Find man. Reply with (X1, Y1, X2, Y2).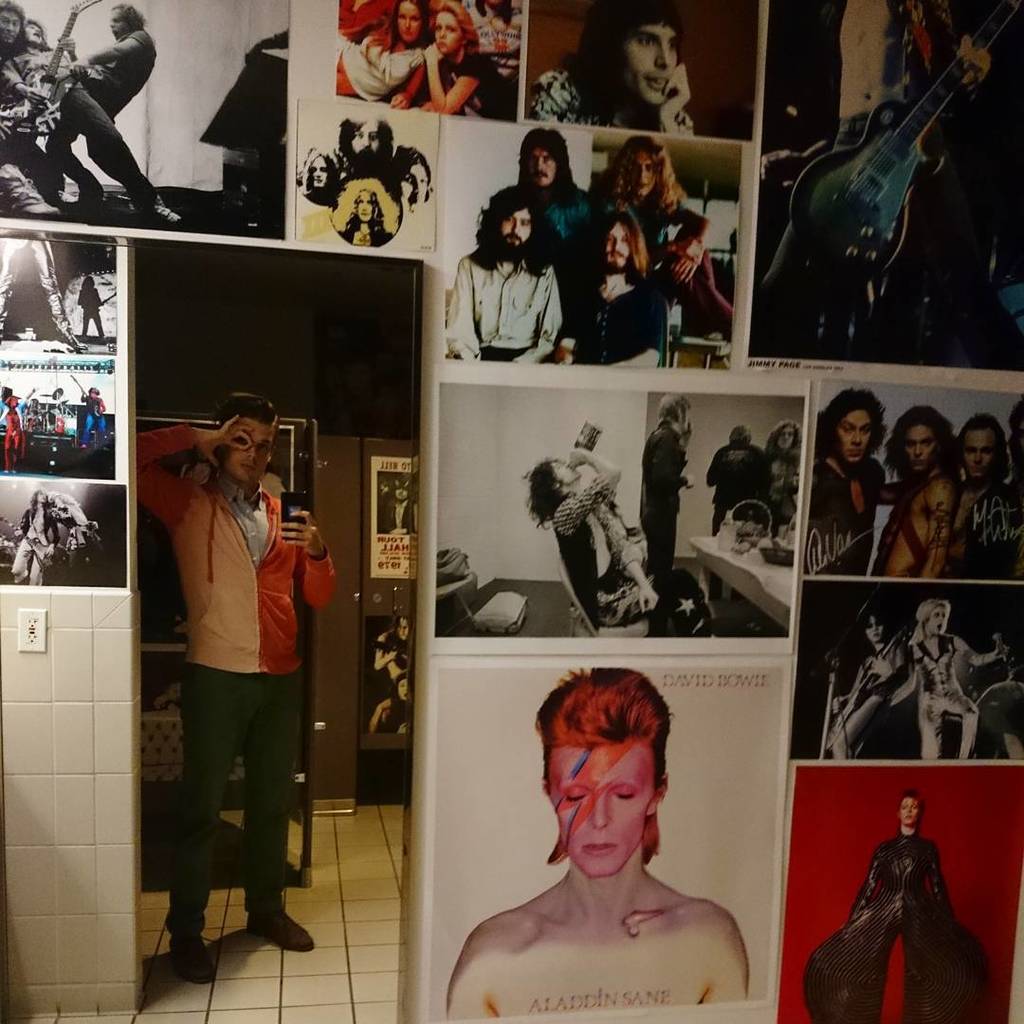
(533, 8, 696, 132).
